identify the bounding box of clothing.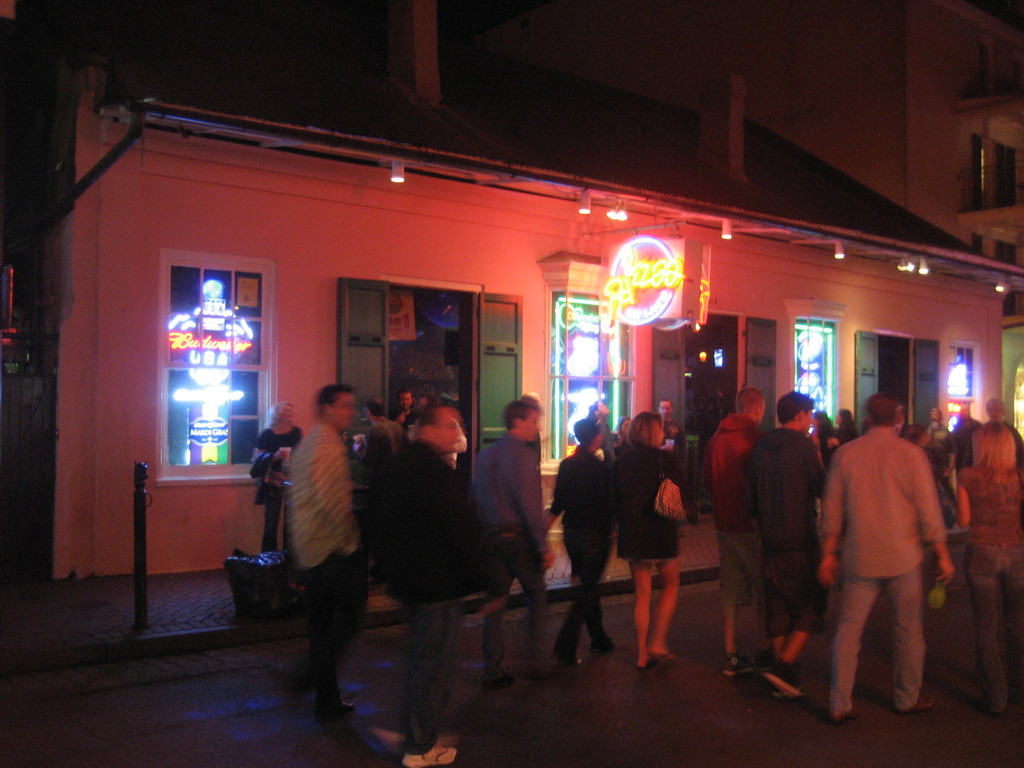
BBox(286, 417, 367, 707).
